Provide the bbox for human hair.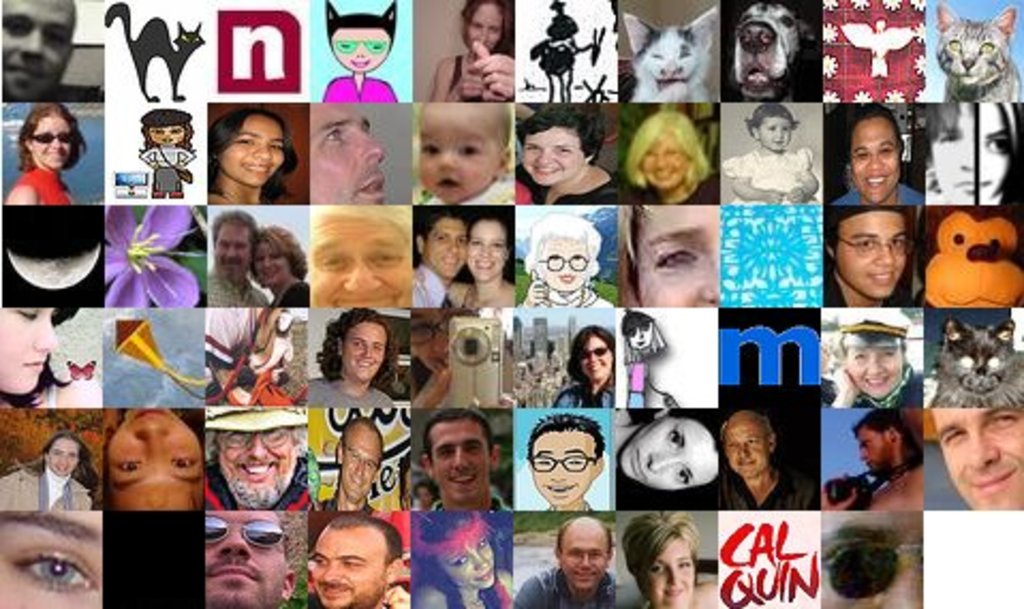
304 203 413 252.
